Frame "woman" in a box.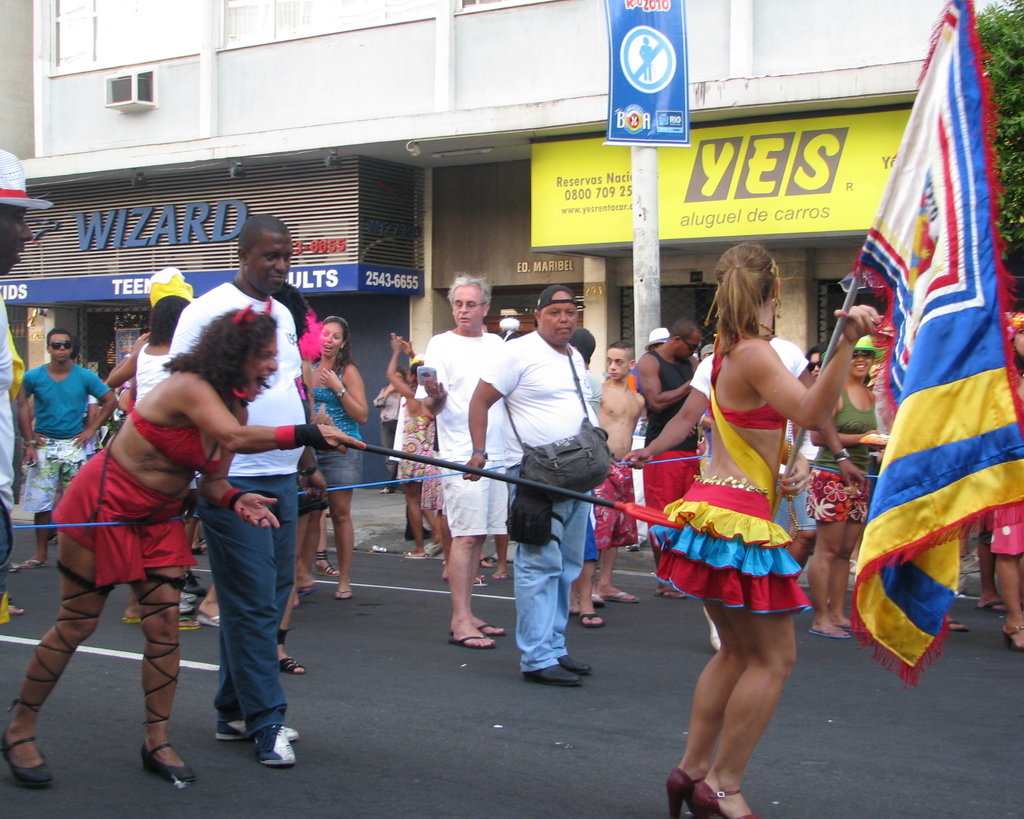
bbox(647, 235, 886, 818).
